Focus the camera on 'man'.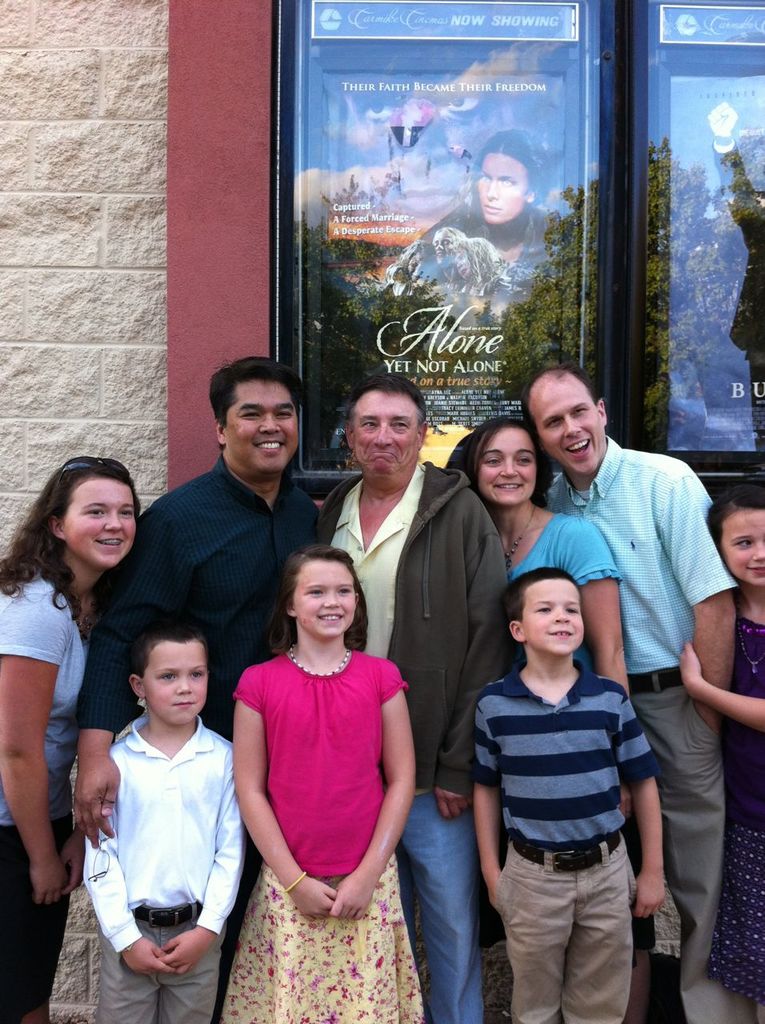
Focus region: 68/355/322/841.
